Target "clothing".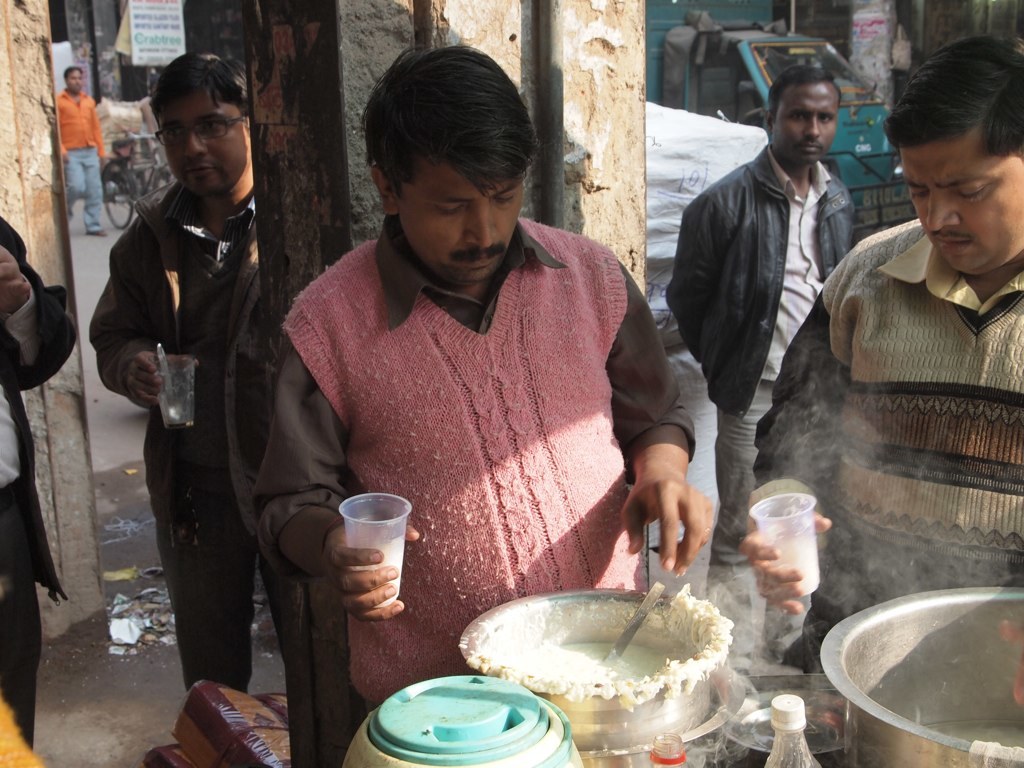
Target region: 0,214,76,756.
